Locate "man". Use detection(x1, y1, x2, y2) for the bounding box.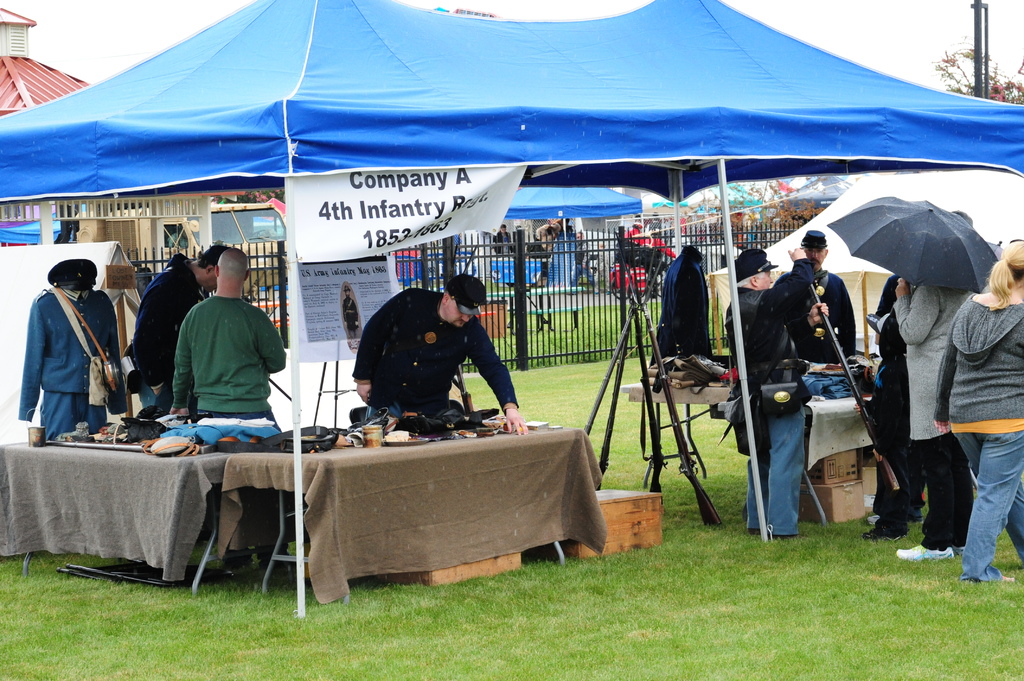
detection(13, 261, 116, 451).
